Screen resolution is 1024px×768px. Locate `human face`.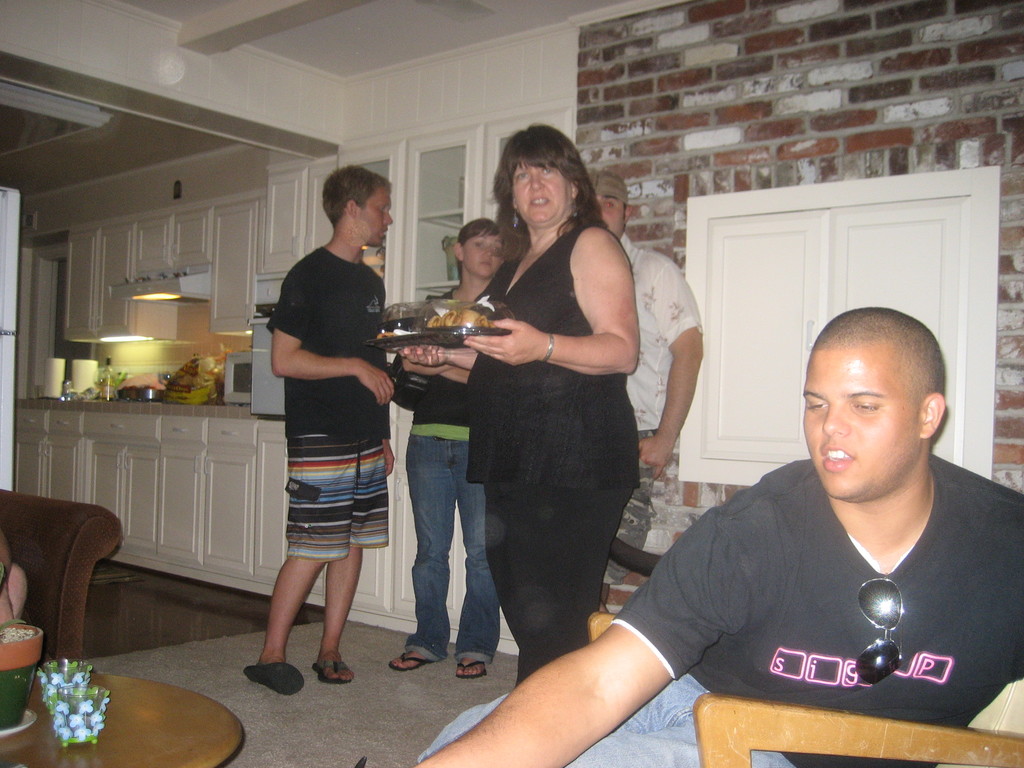
(465, 239, 493, 276).
